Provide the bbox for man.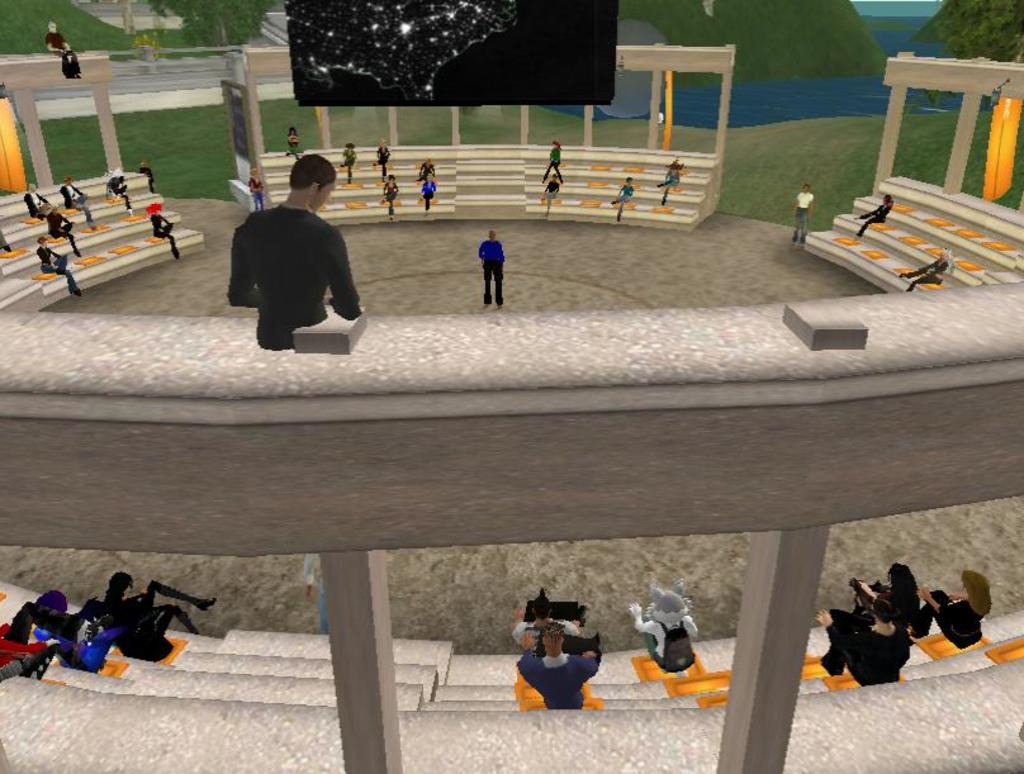
546,172,559,213.
